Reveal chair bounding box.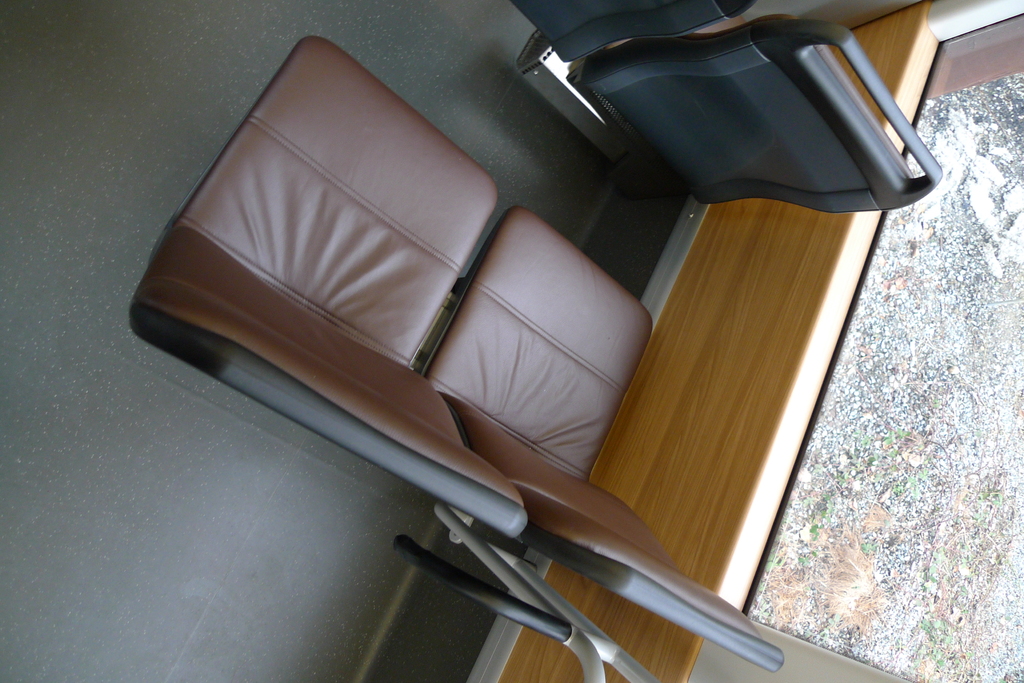
Revealed: bbox(424, 210, 788, 675).
